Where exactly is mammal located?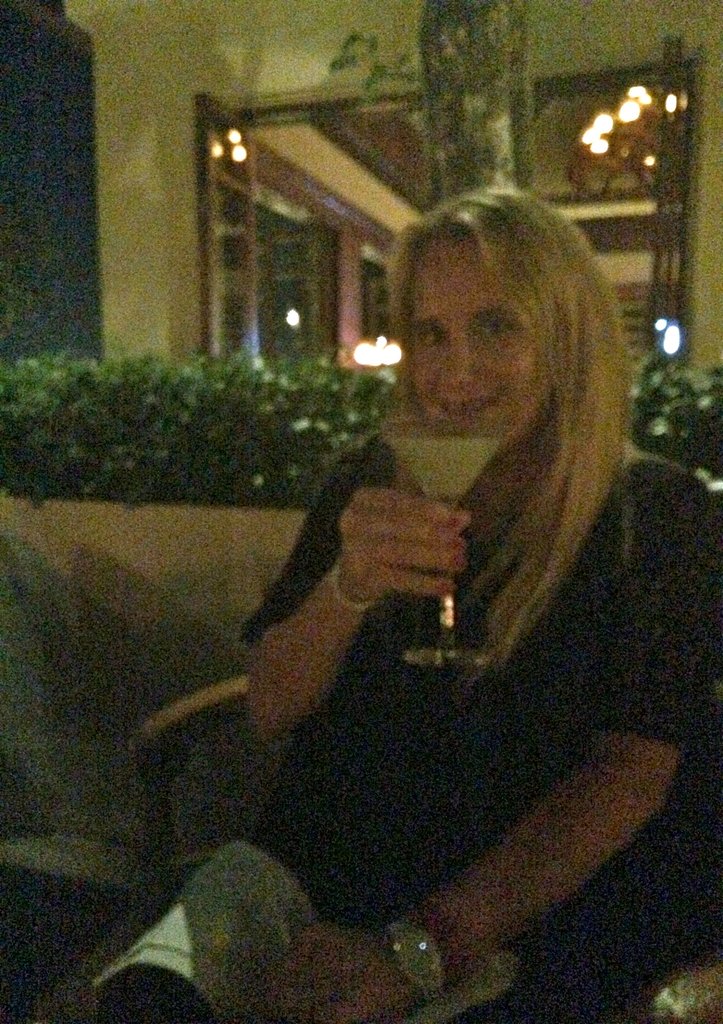
Its bounding box is [173, 198, 682, 982].
